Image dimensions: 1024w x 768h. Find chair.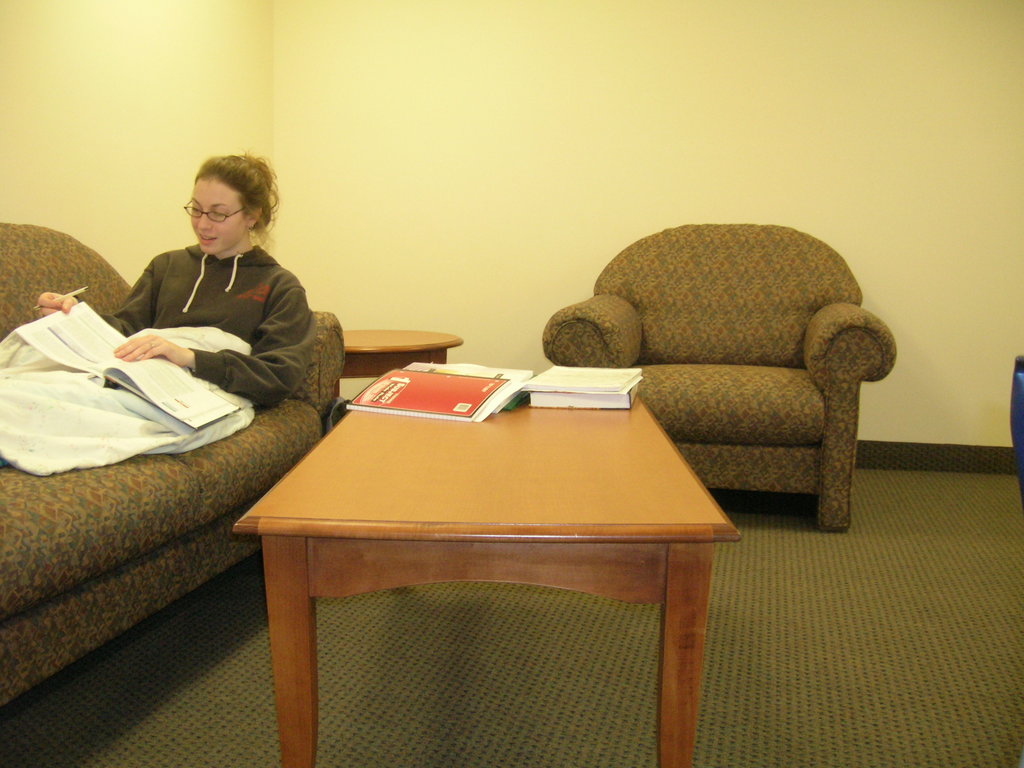
crop(527, 230, 899, 527).
